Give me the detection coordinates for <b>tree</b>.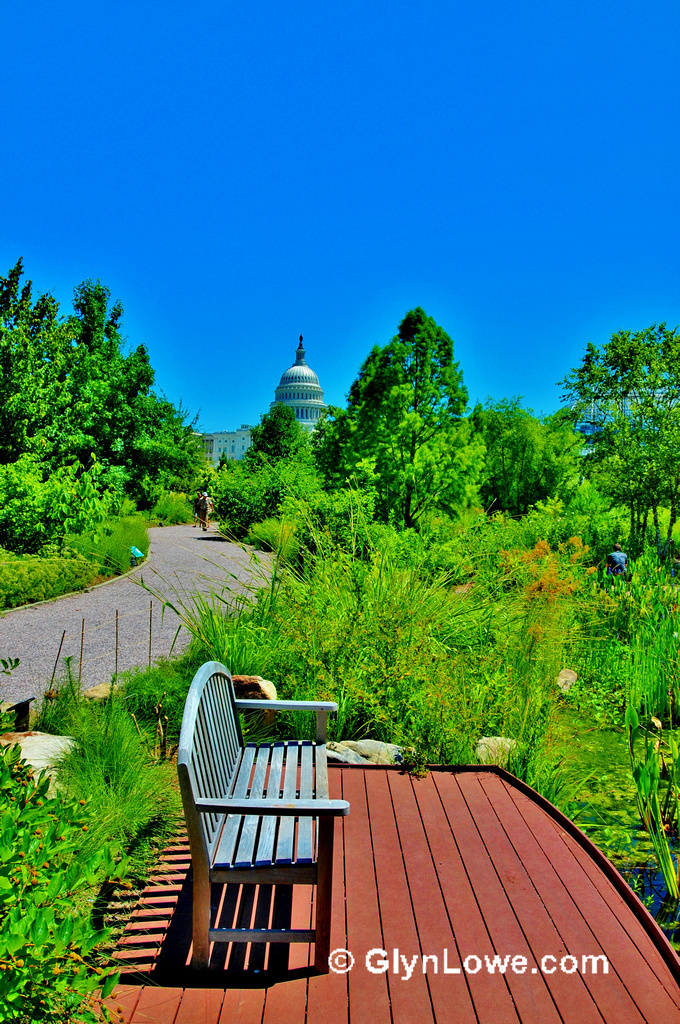
select_region(313, 312, 471, 542).
